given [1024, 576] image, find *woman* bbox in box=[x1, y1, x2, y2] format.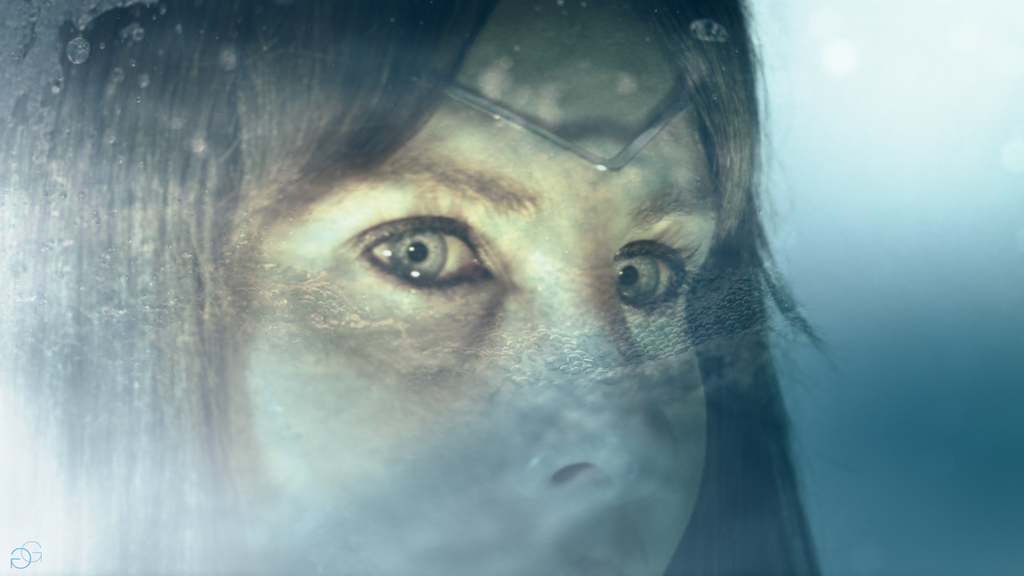
box=[17, 25, 844, 568].
